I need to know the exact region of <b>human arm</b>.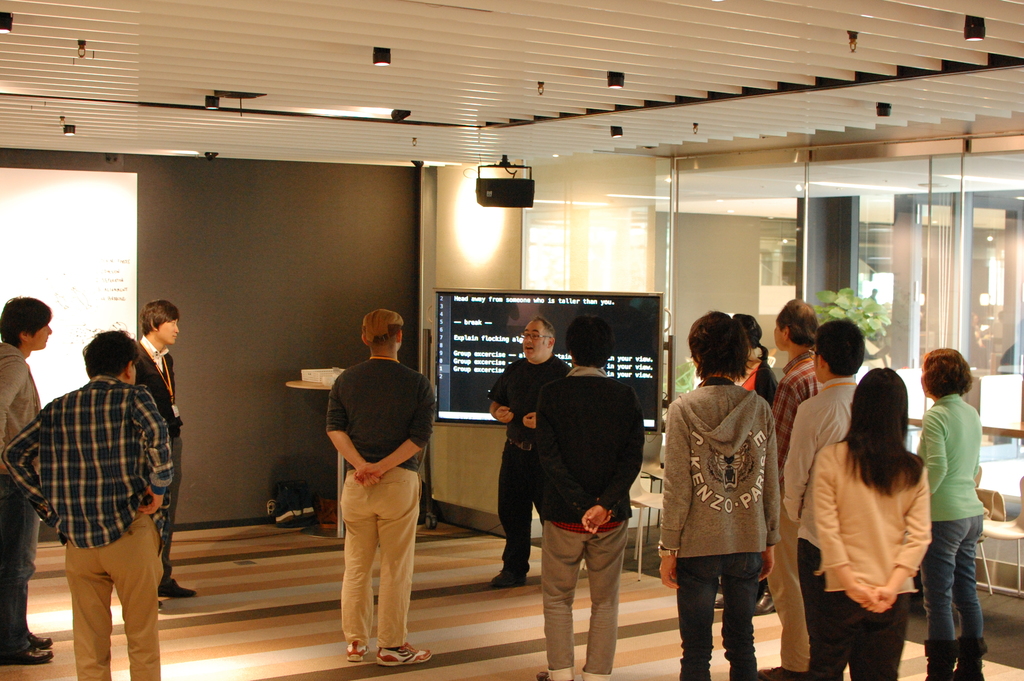
Region: bbox=[655, 398, 698, 589].
